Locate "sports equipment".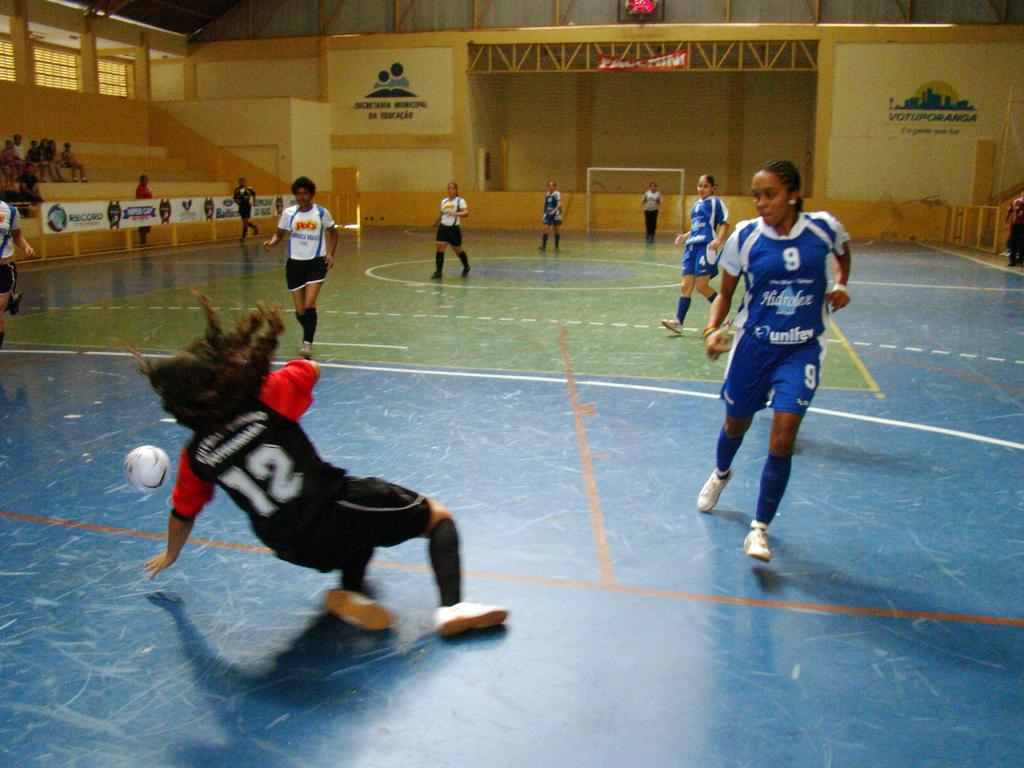
Bounding box: [left=116, top=448, right=172, bottom=492].
